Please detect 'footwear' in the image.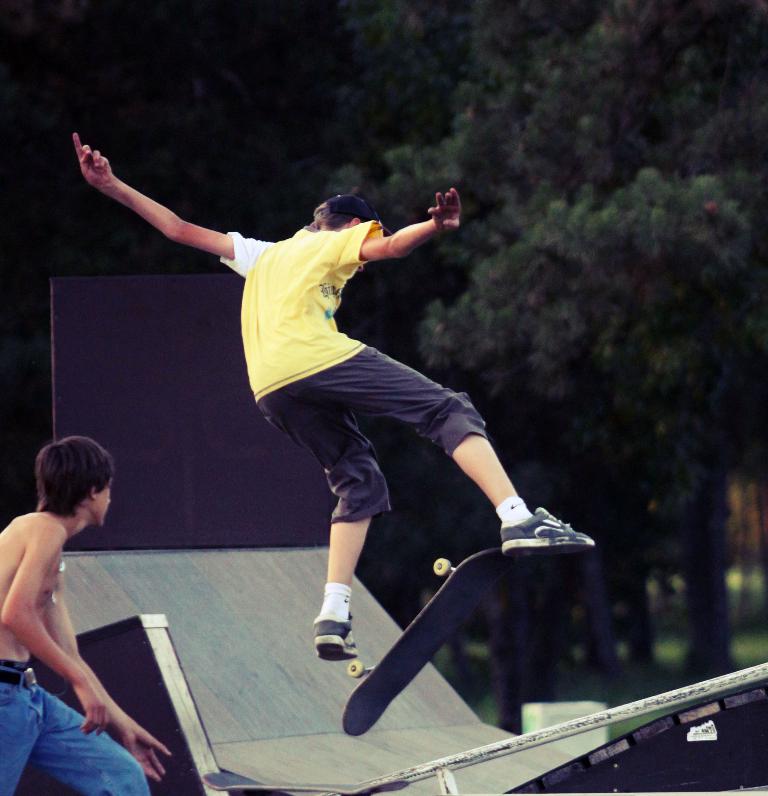
bbox(487, 509, 592, 556).
